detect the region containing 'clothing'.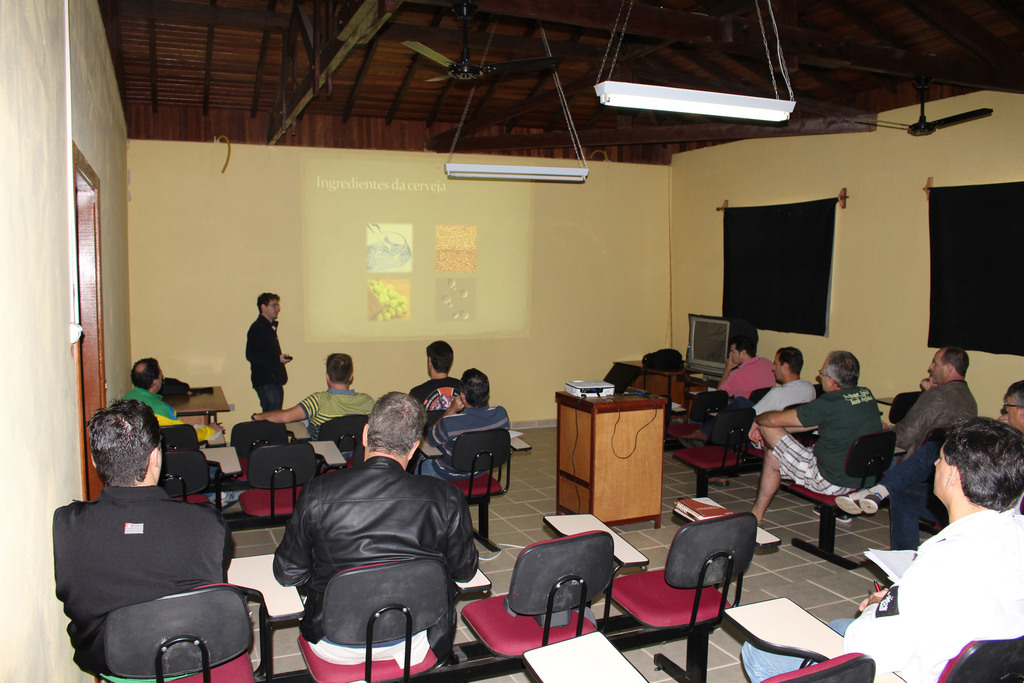
x1=415 y1=399 x2=521 y2=483.
